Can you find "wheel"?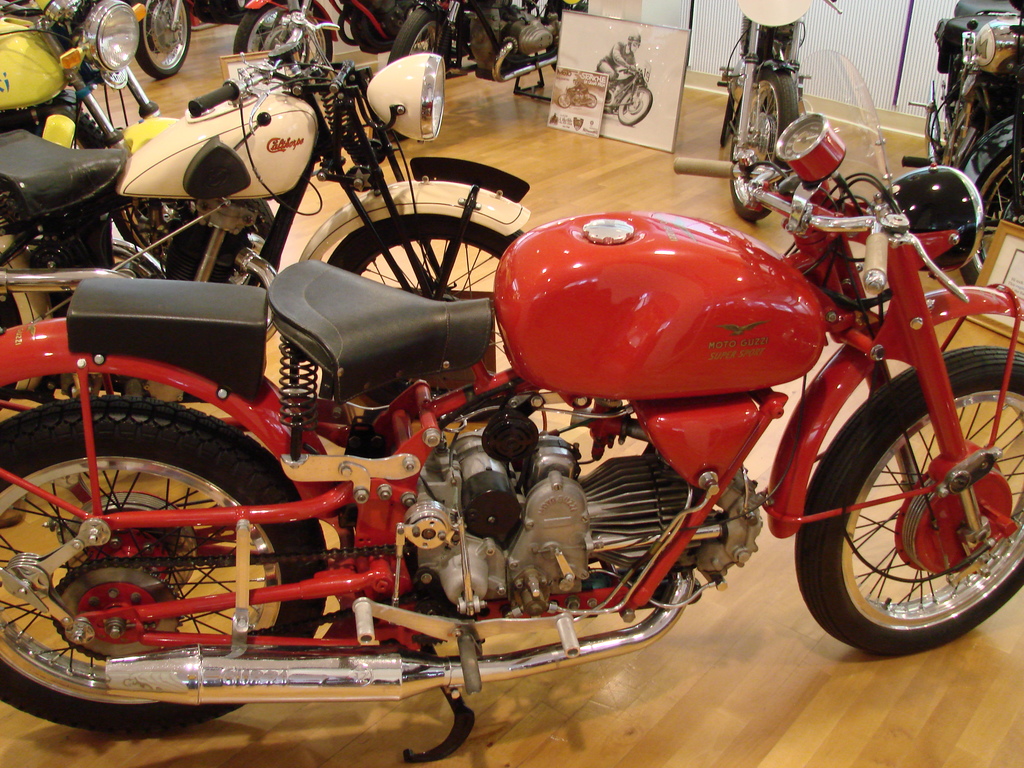
Yes, bounding box: crop(543, 42, 558, 70).
